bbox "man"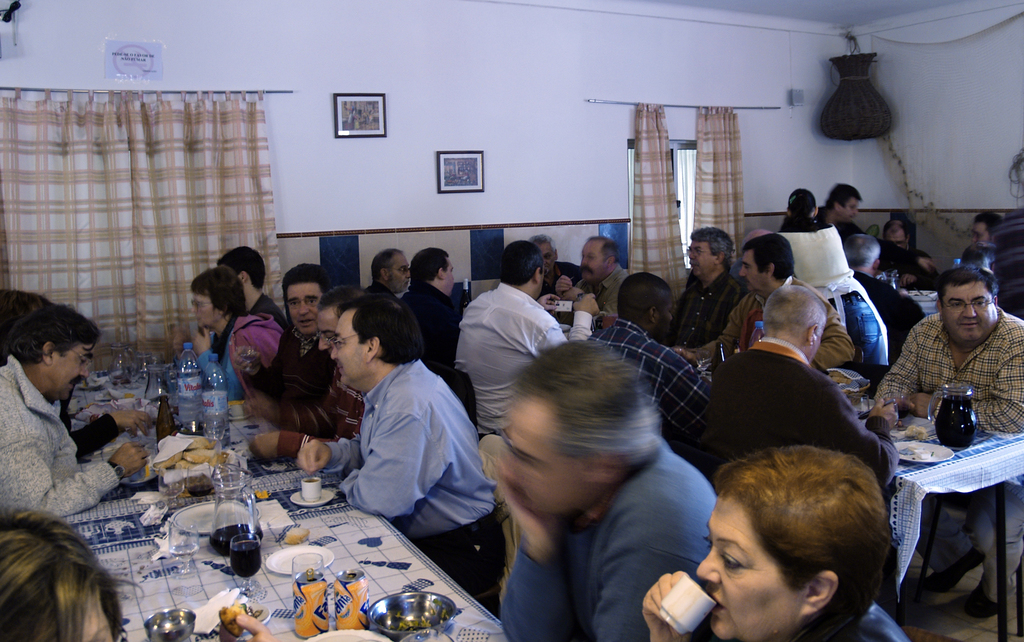
BBox(451, 240, 600, 438)
